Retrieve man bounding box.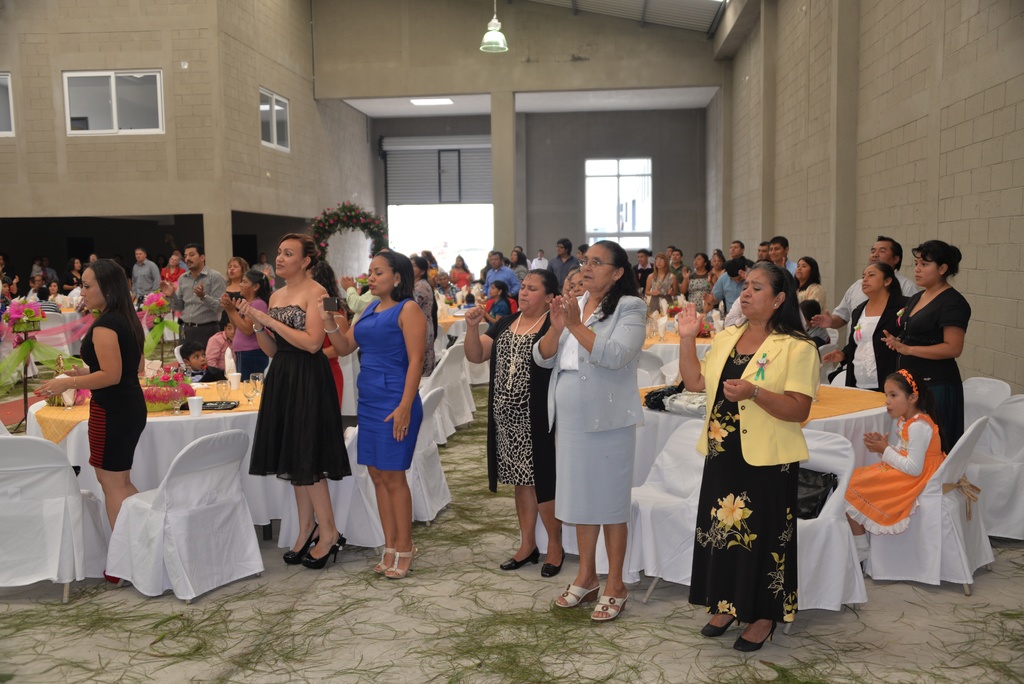
Bounding box: pyautogui.locateOnScreen(808, 234, 920, 343).
